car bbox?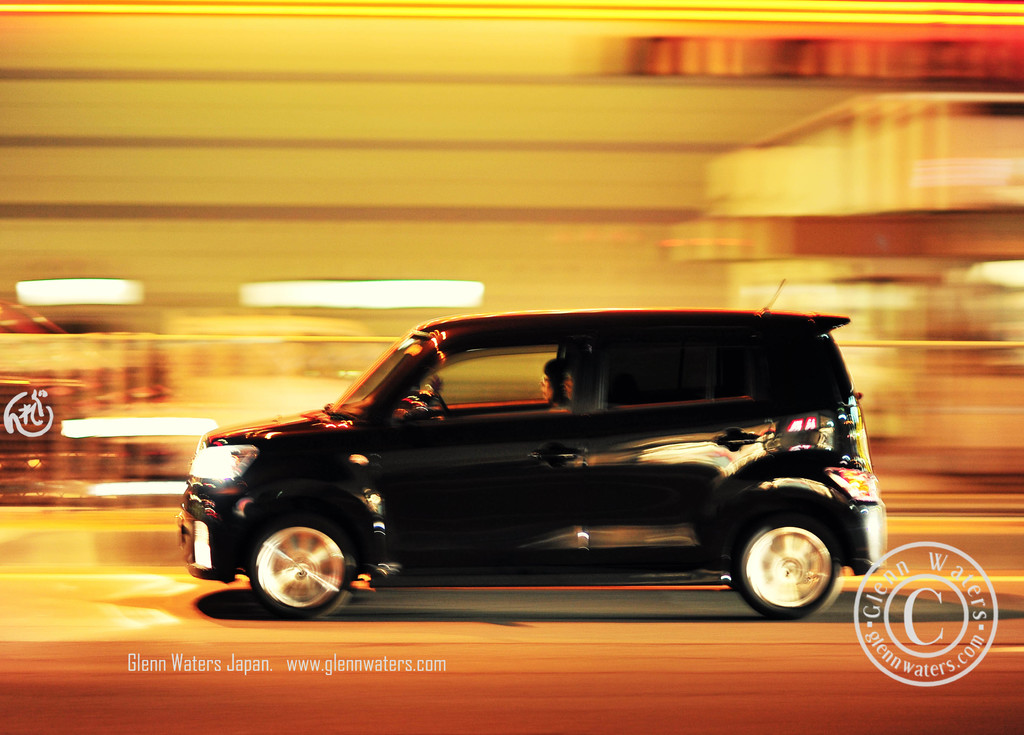
(179, 274, 890, 627)
